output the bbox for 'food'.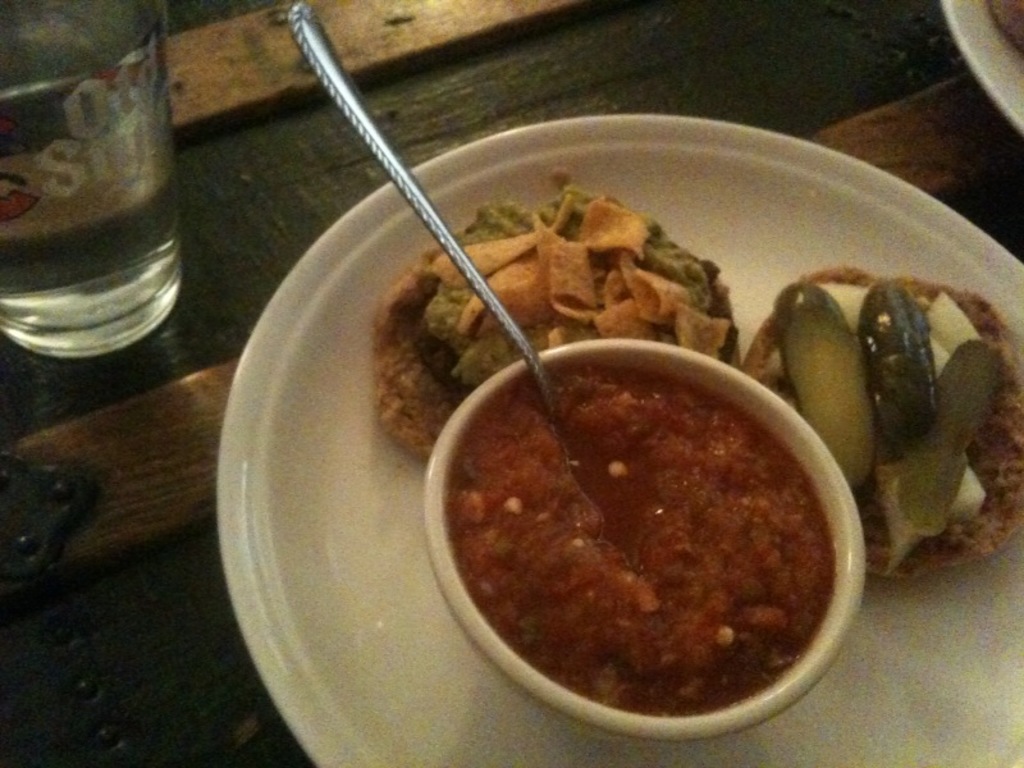
376,182,739,463.
